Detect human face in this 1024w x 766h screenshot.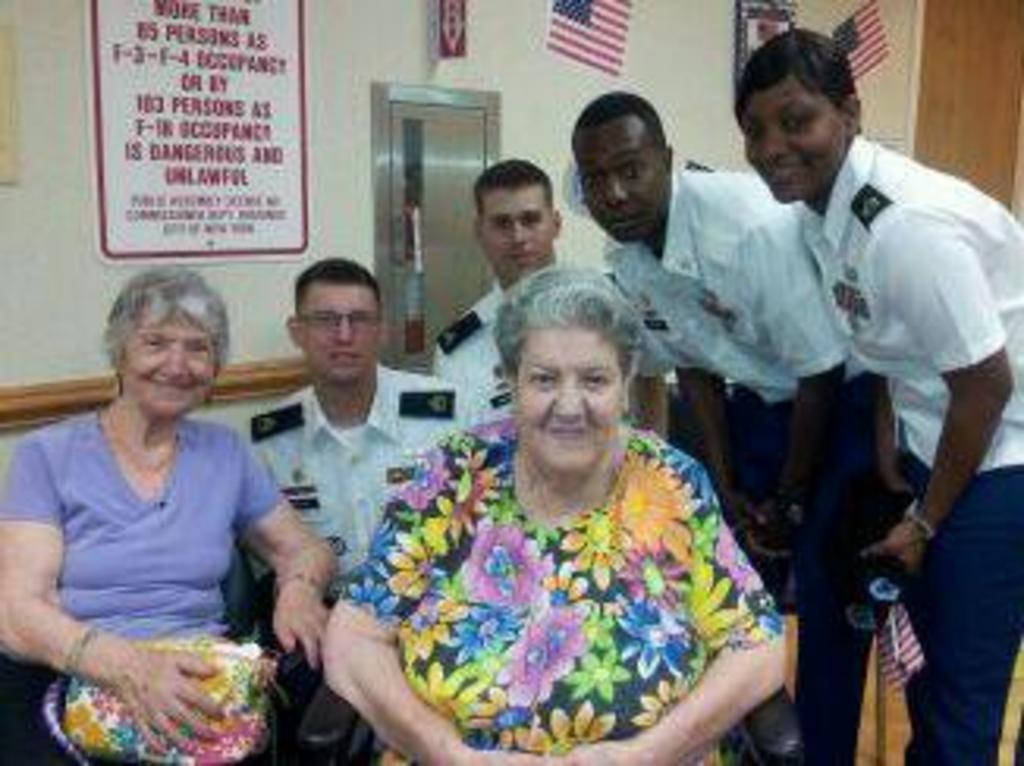
Detection: box=[481, 192, 553, 286].
